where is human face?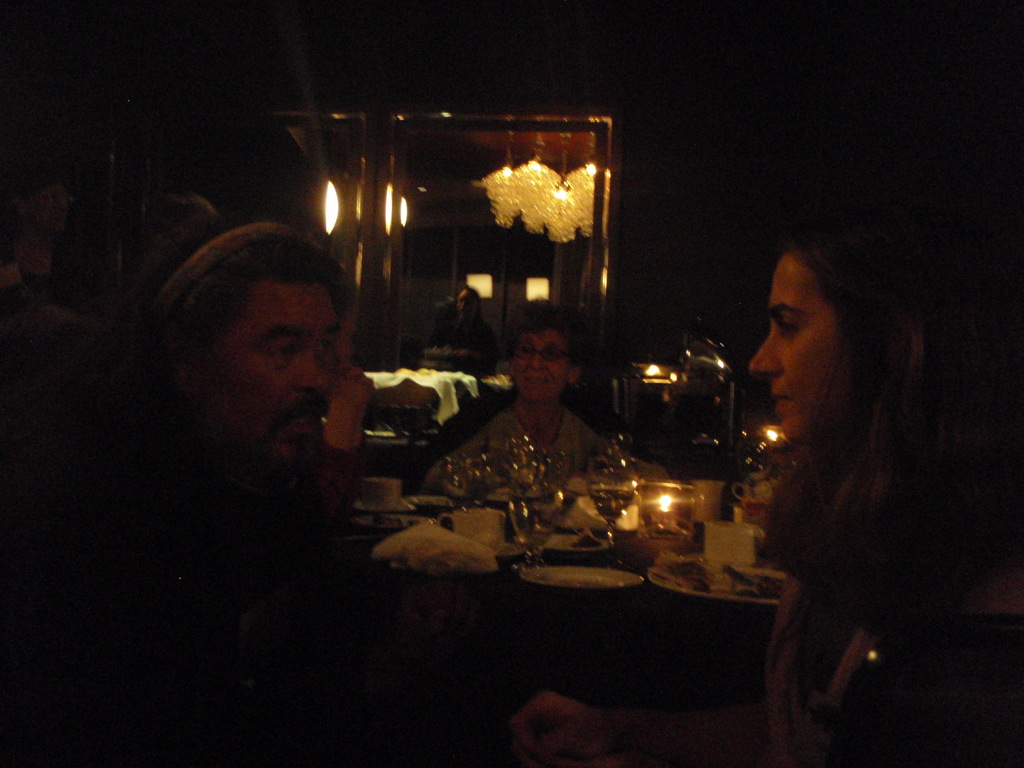
left=214, top=277, right=341, bottom=451.
